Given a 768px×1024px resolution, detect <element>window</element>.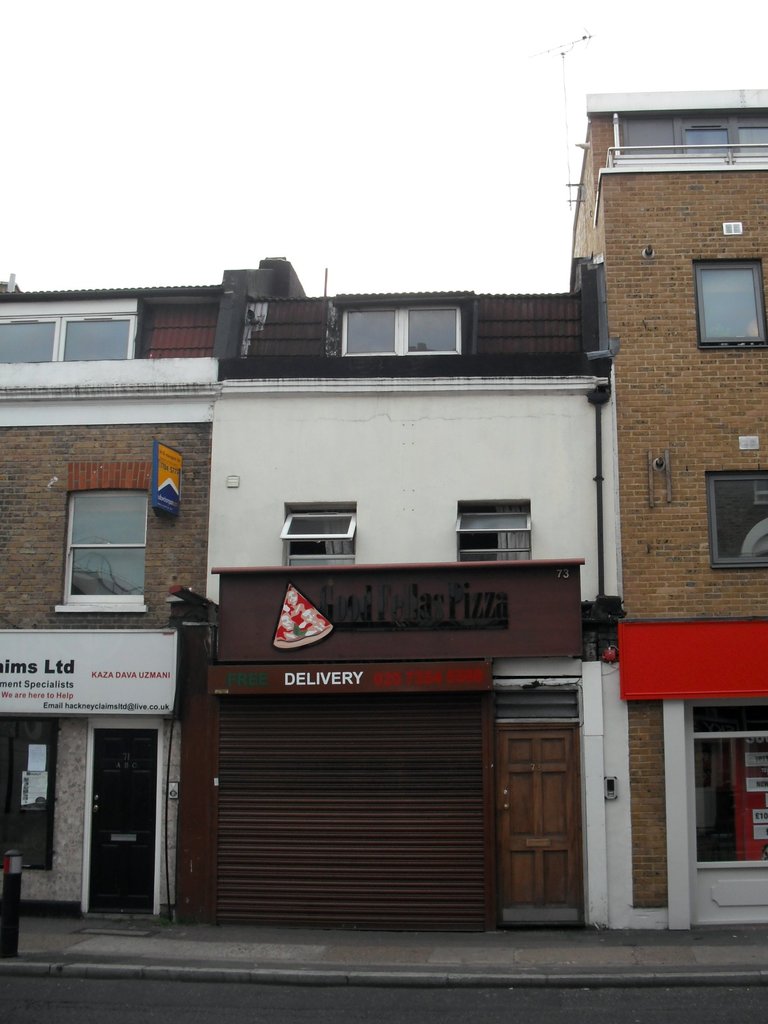
bbox(1, 314, 61, 369).
